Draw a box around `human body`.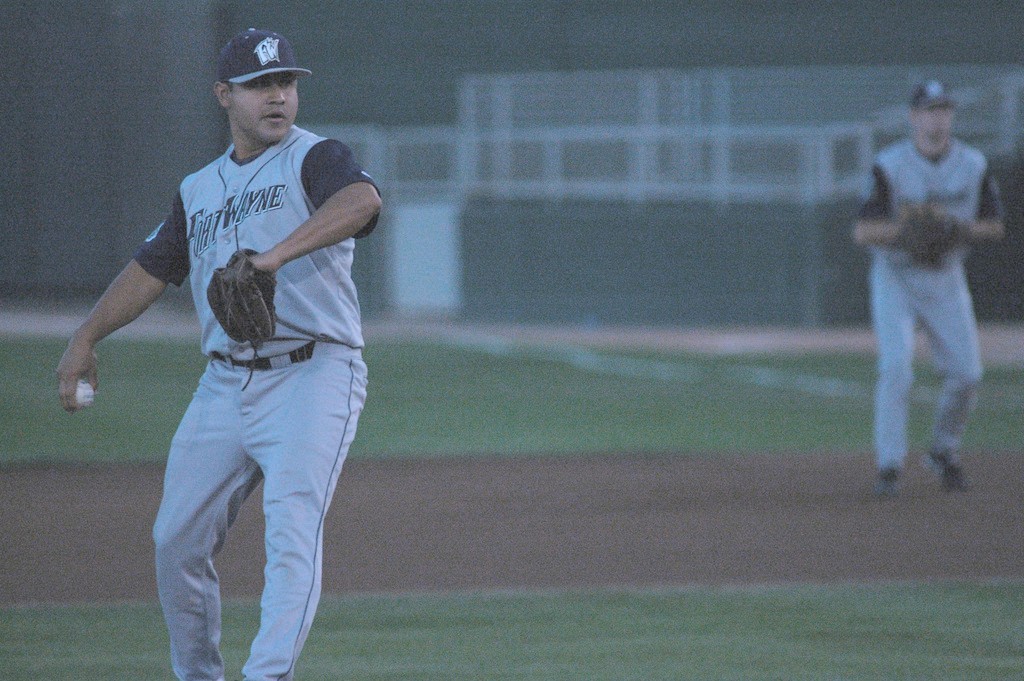
[56,27,381,680].
